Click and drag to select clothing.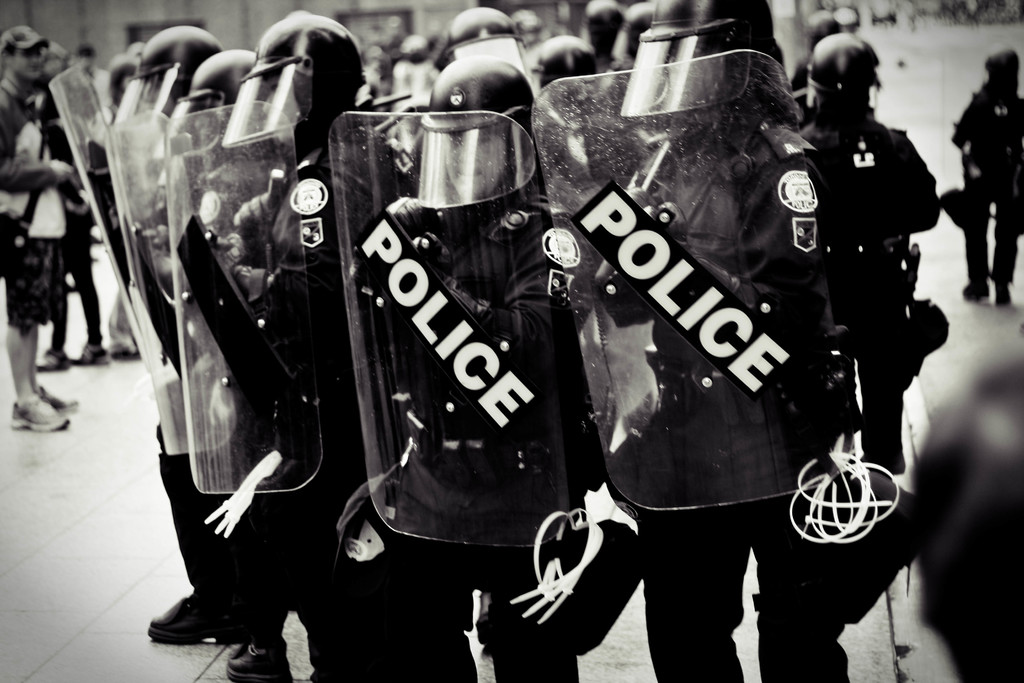
Selection: (x1=0, y1=72, x2=67, y2=336).
